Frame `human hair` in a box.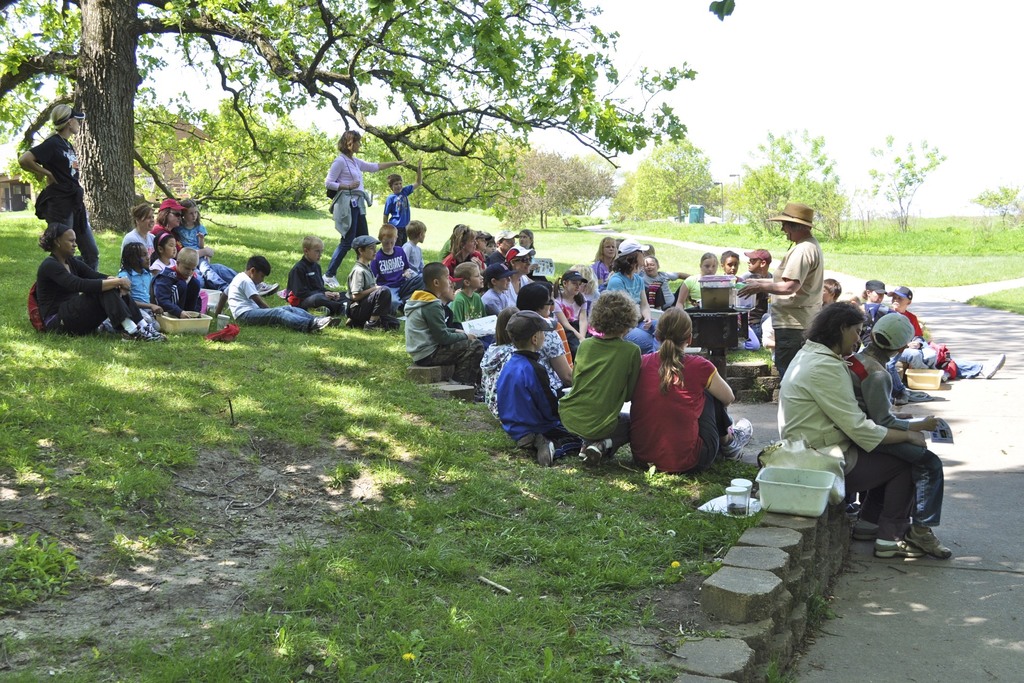
region(451, 262, 479, 288).
